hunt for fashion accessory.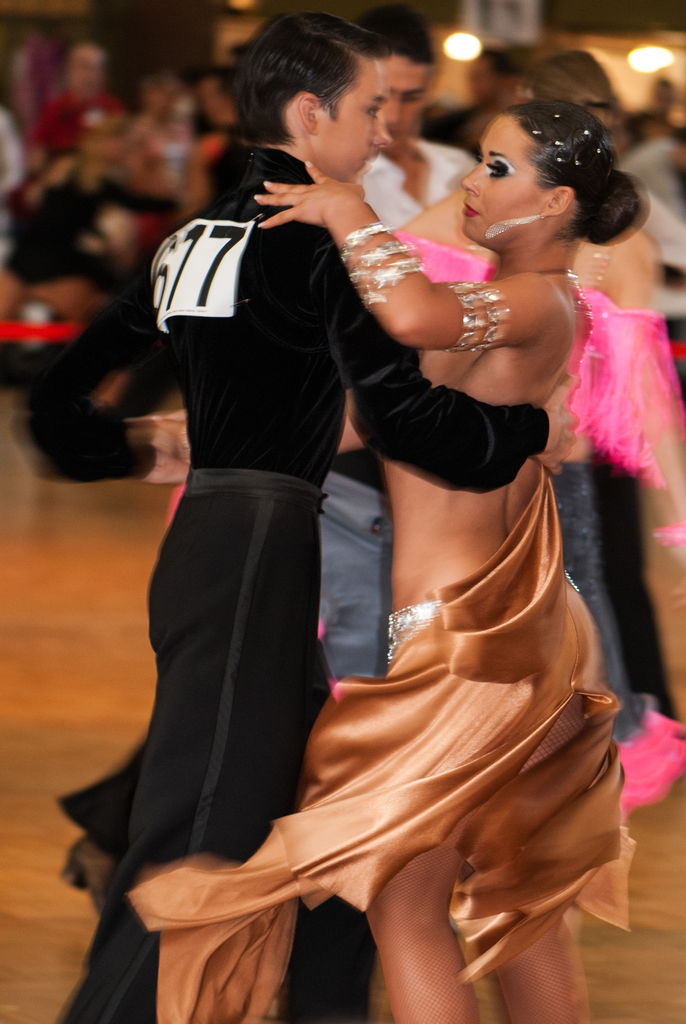
Hunted down at detection(339, 223, 429, 321).
